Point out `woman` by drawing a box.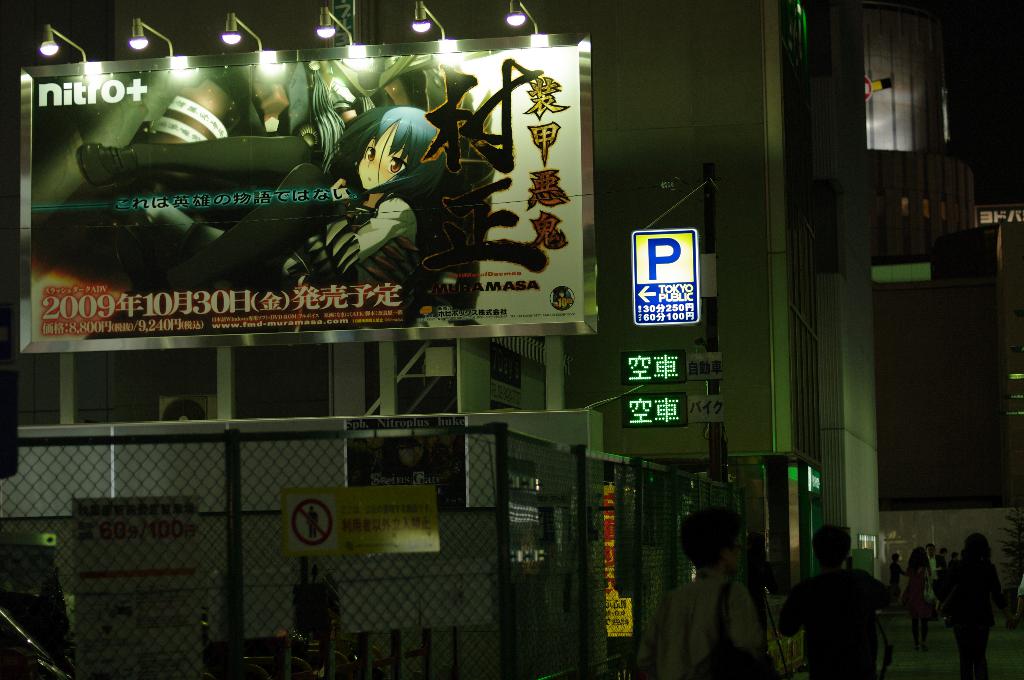
895,550,939,661.
